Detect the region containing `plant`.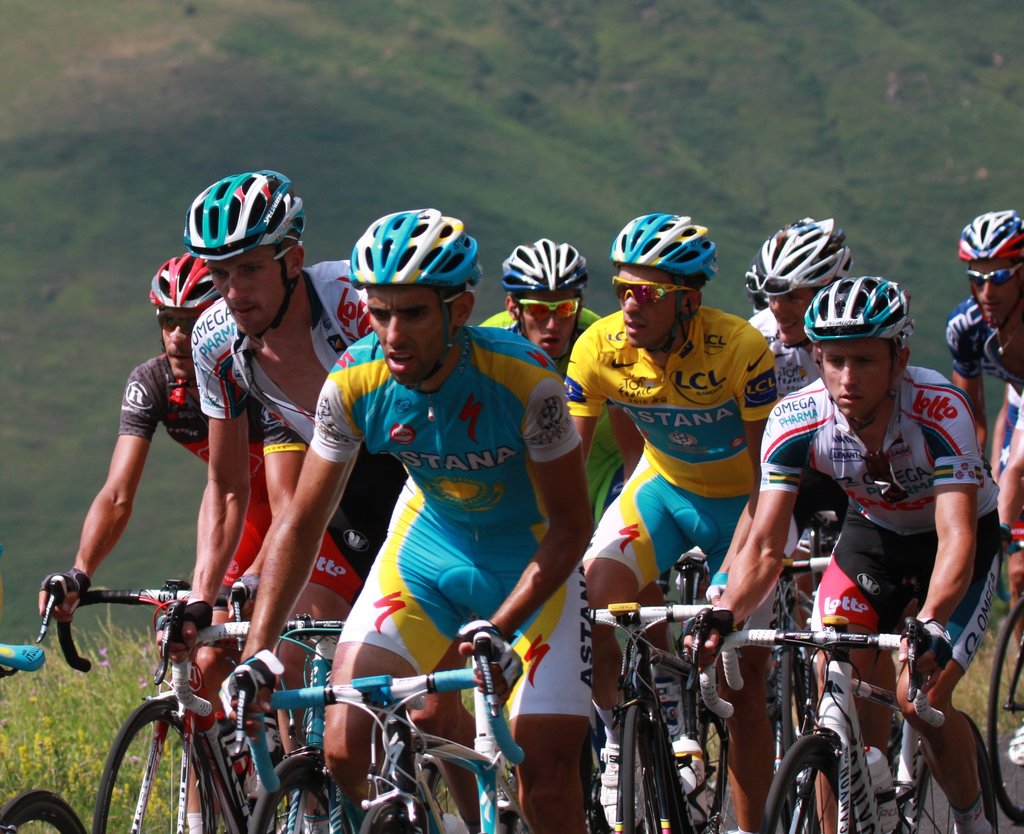
region(205, 780, 297, 833).
